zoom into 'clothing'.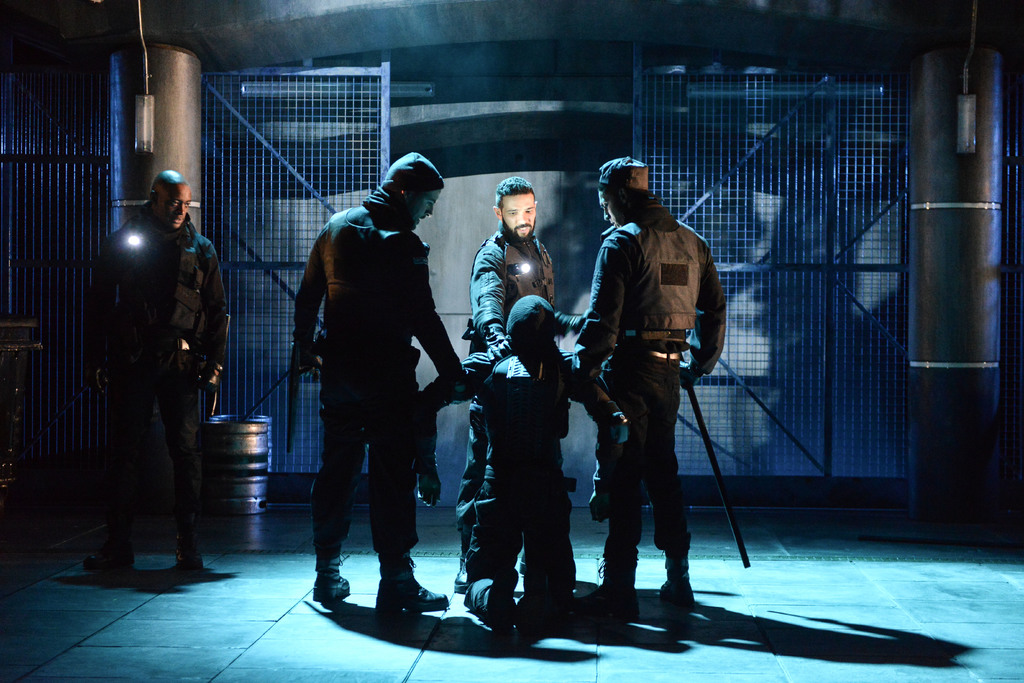
Zoom target: {"x1": 460, "y1": 224, "x2": 557, "y2": 557}.
